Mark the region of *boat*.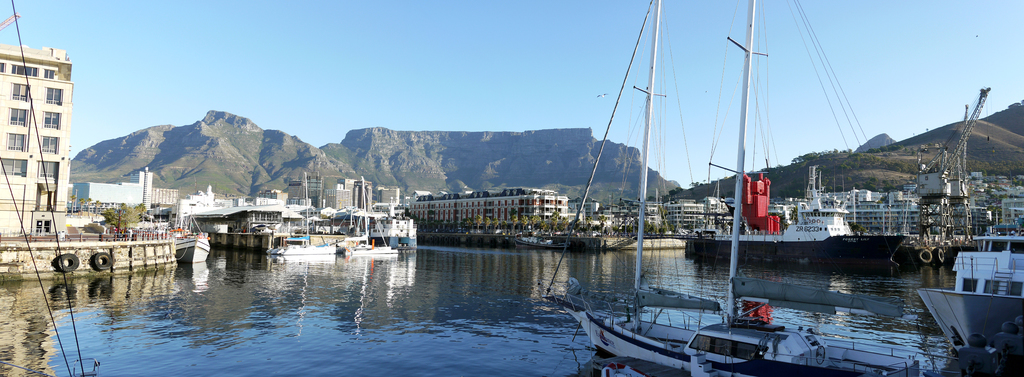
Region: crop(534, 0, 1023, 376).
